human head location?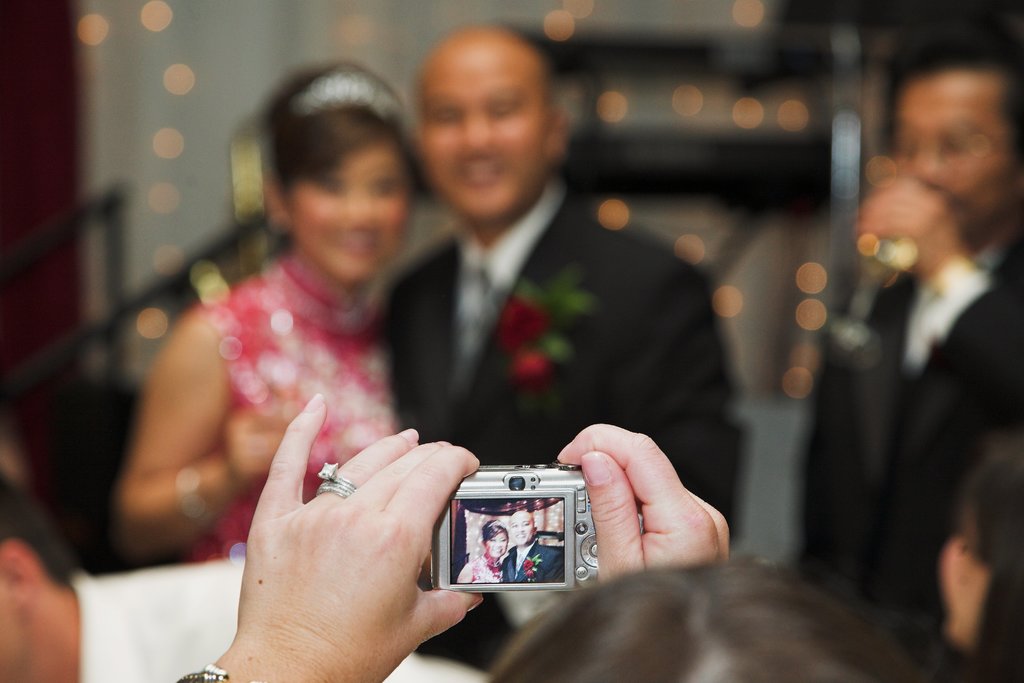
select_region(492, 561, 951, 682)
